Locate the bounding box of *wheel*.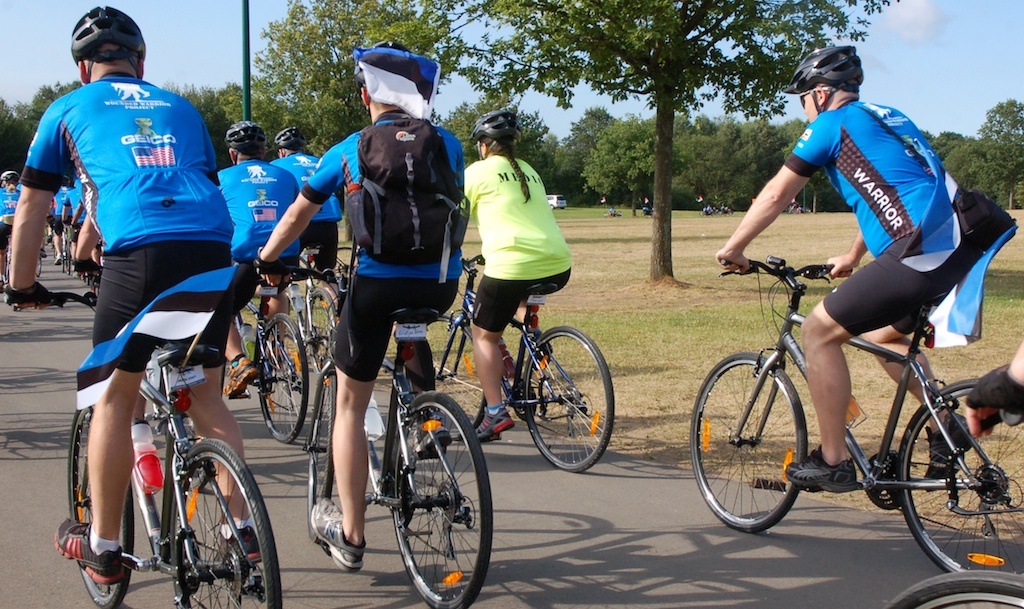
Bounding box: 882, 571, 1023, 608.
